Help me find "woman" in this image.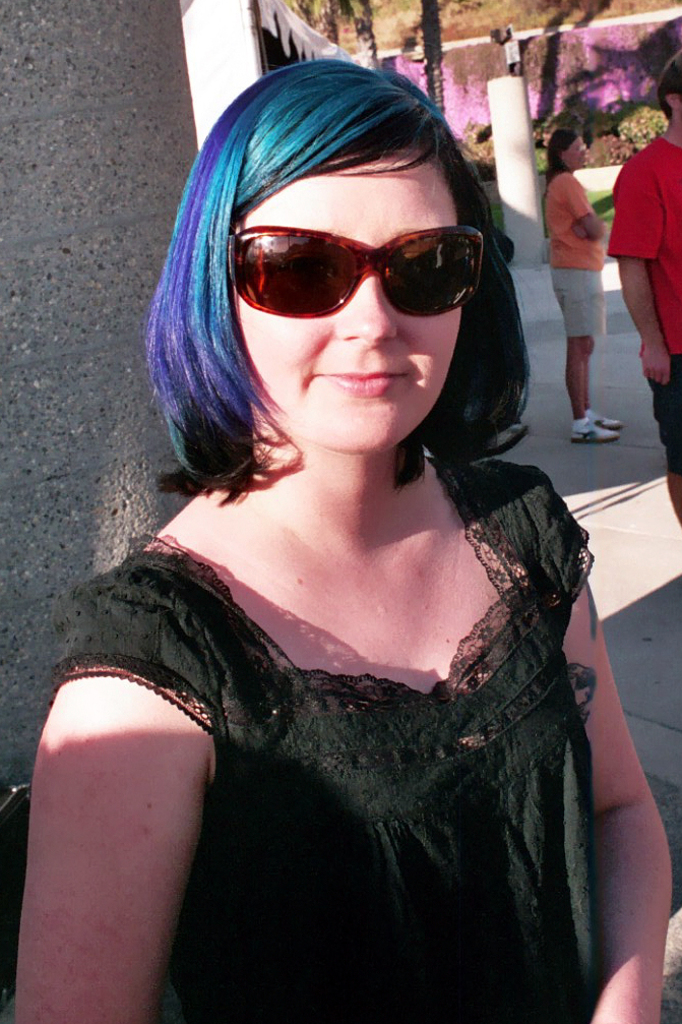
Found it: Rect(59, 0, 620, 1023).
